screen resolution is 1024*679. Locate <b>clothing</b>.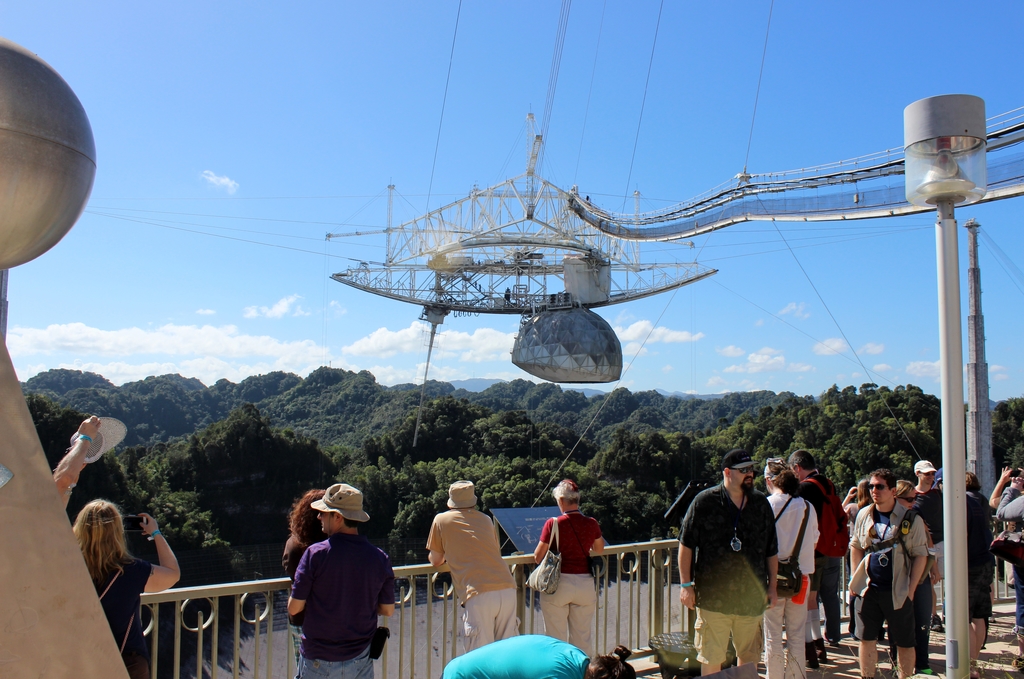
box=[277, 509, 395, 667].
